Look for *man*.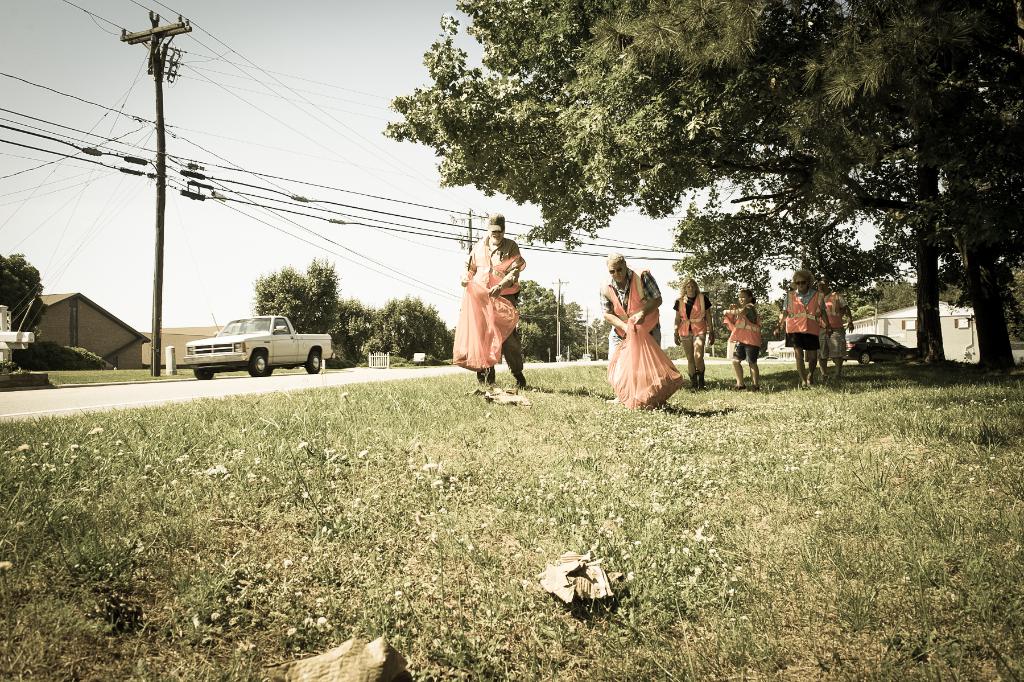
Found: <box>810,285,854,379</box>.
